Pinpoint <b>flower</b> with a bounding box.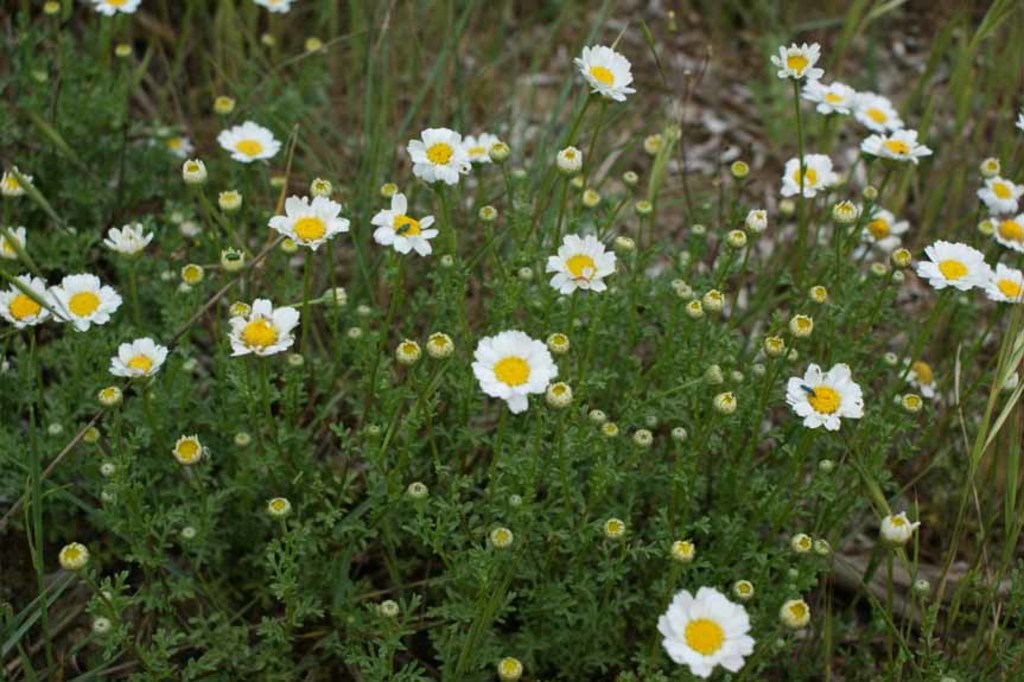
<box>182,261,210,287</box>.
